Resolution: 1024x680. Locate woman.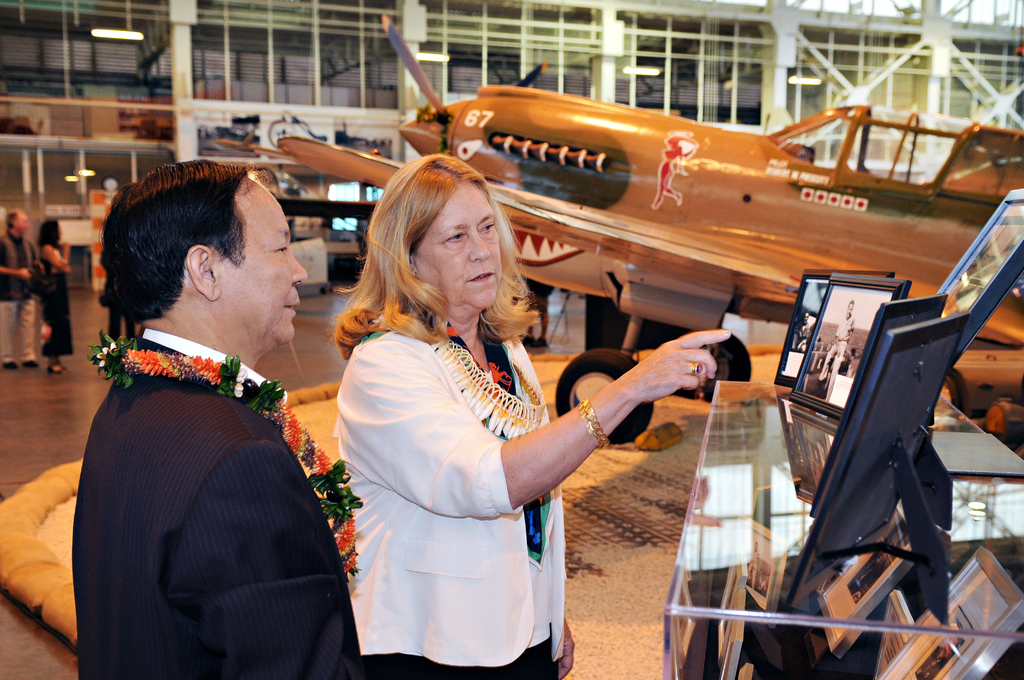
bbox=[36, 218, 77, 376].
